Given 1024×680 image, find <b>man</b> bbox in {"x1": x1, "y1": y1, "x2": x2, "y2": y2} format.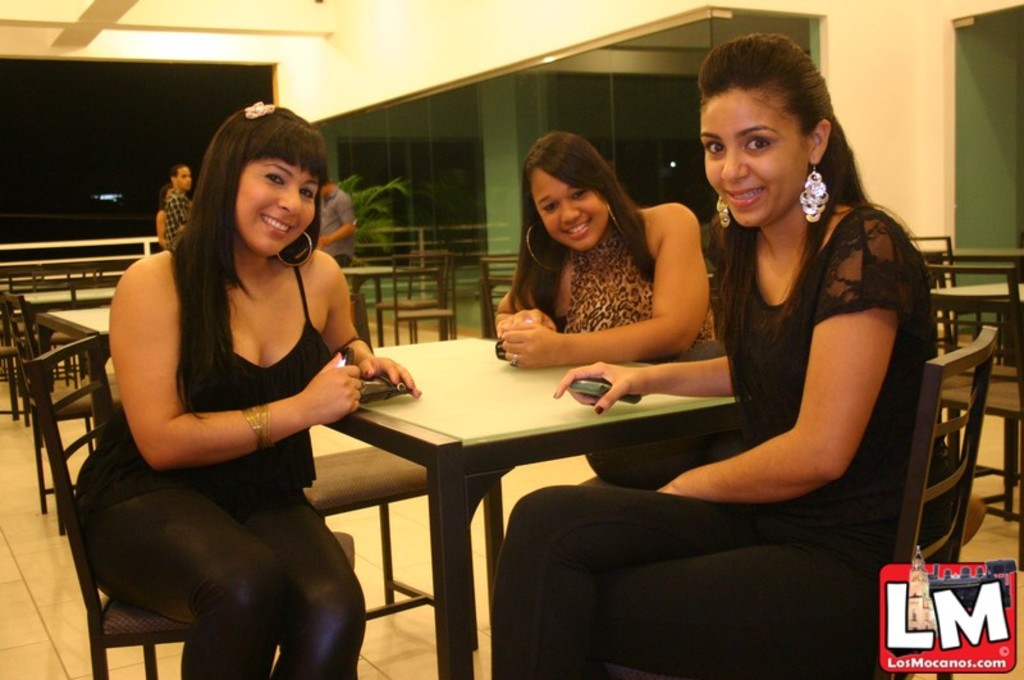
{"x1": 161, "y1": 161, "x2": 195, "y2": 257}.
